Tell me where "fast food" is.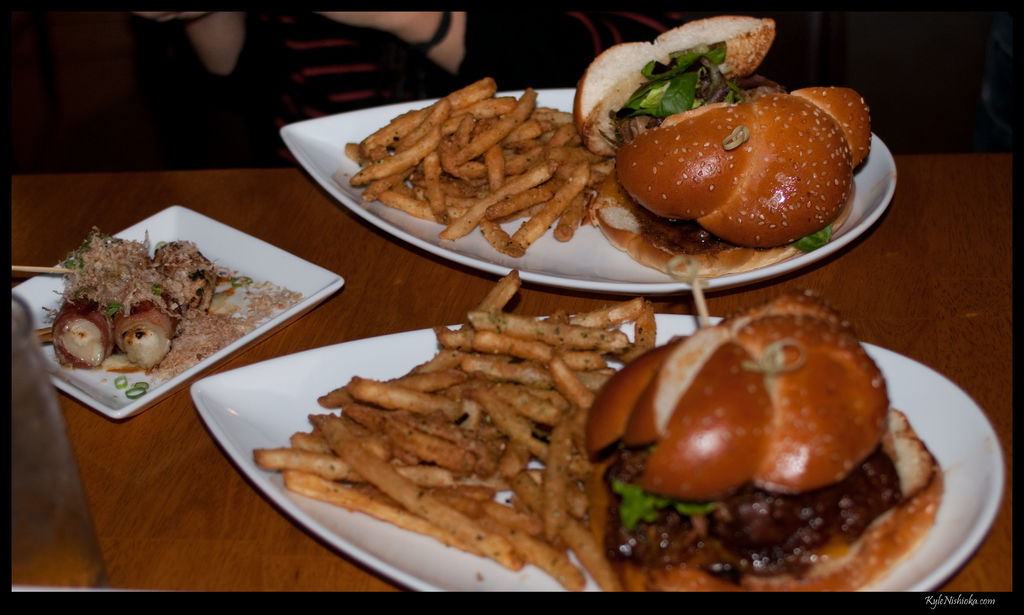
"fast food" is at 508:119:544:142.
